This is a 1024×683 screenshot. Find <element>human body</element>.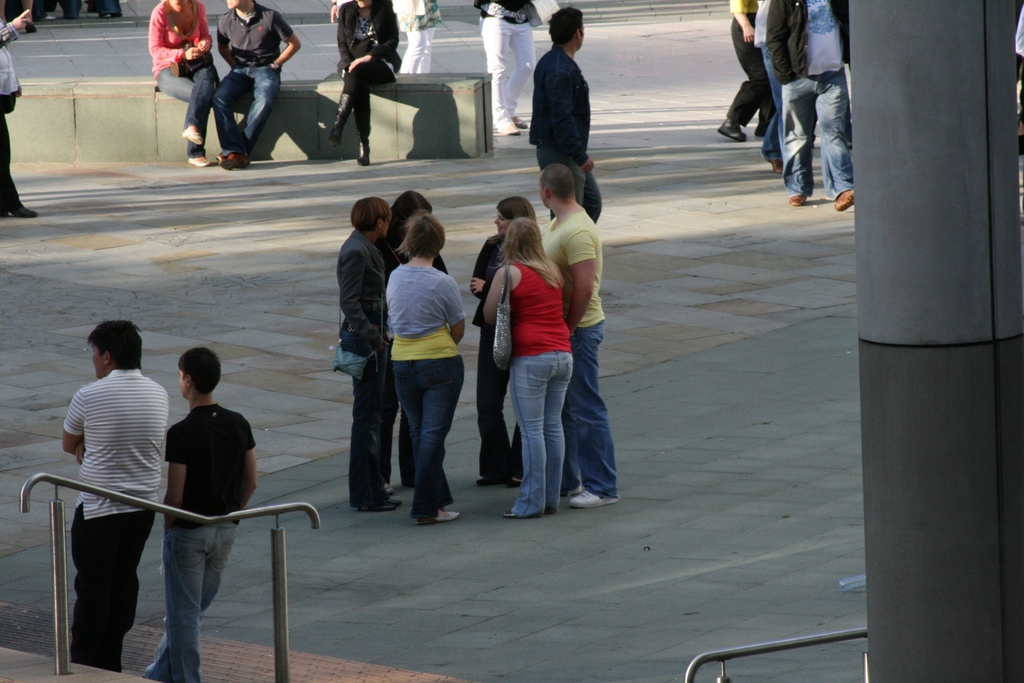
Bounding box: x1=0 y1=18 x2=22 y2=215.
